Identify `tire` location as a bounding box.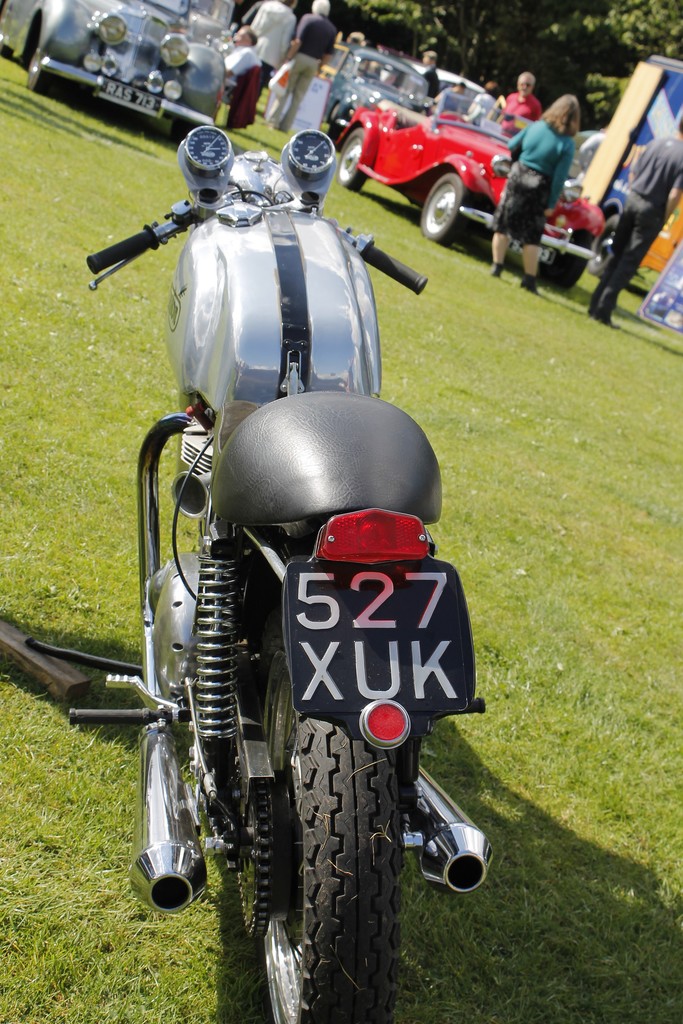
[236,612,413,1023].
